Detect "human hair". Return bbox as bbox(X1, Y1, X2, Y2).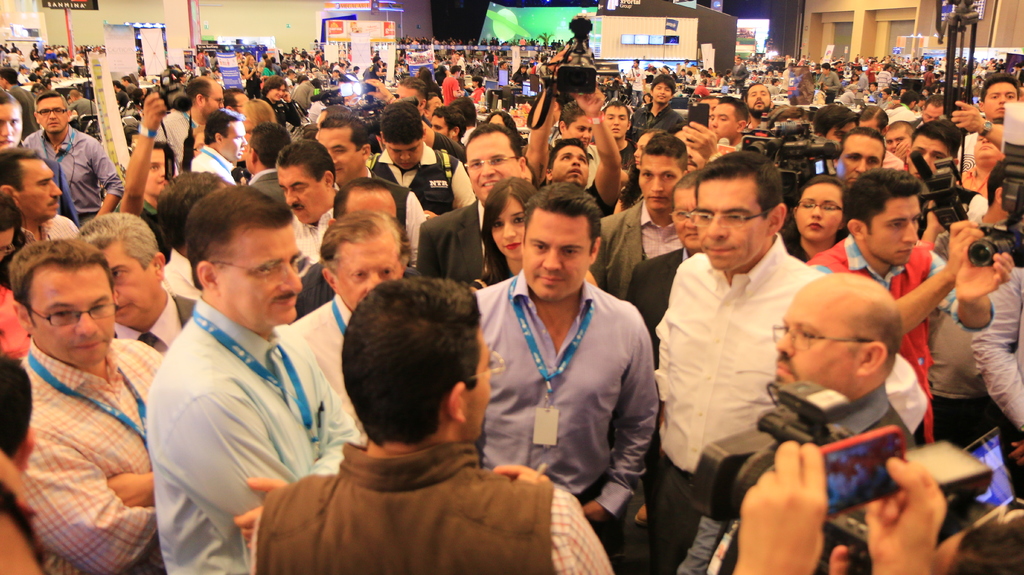
bbox(812, 105, 851, 134).
